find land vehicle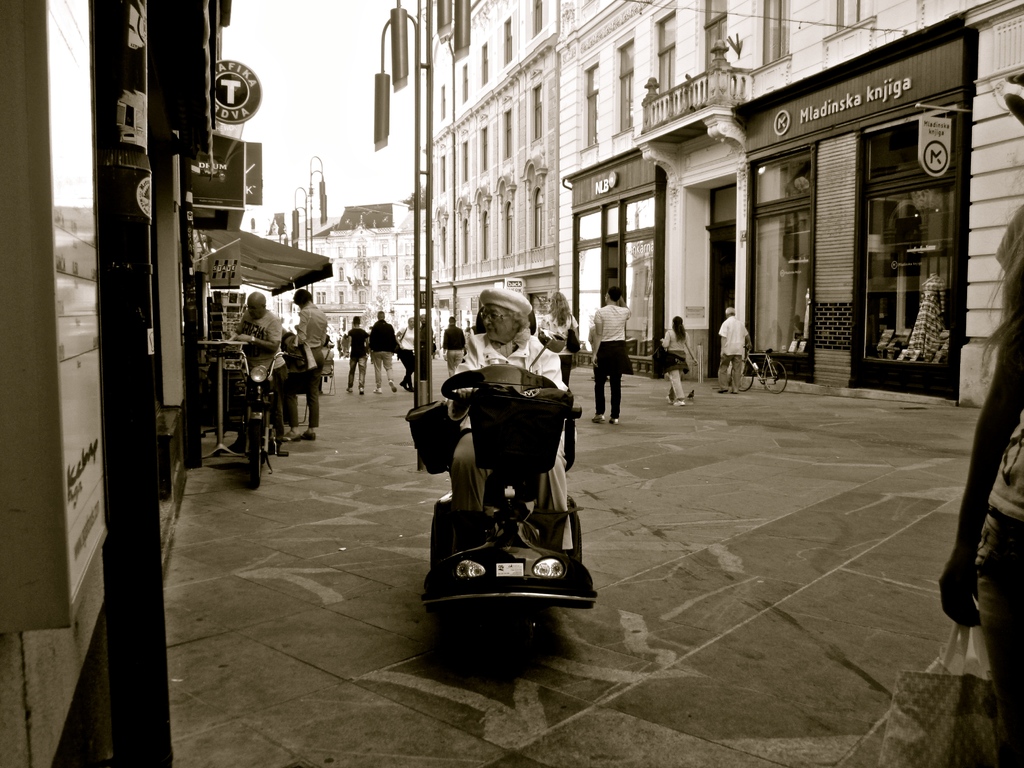
743:346:789:394
